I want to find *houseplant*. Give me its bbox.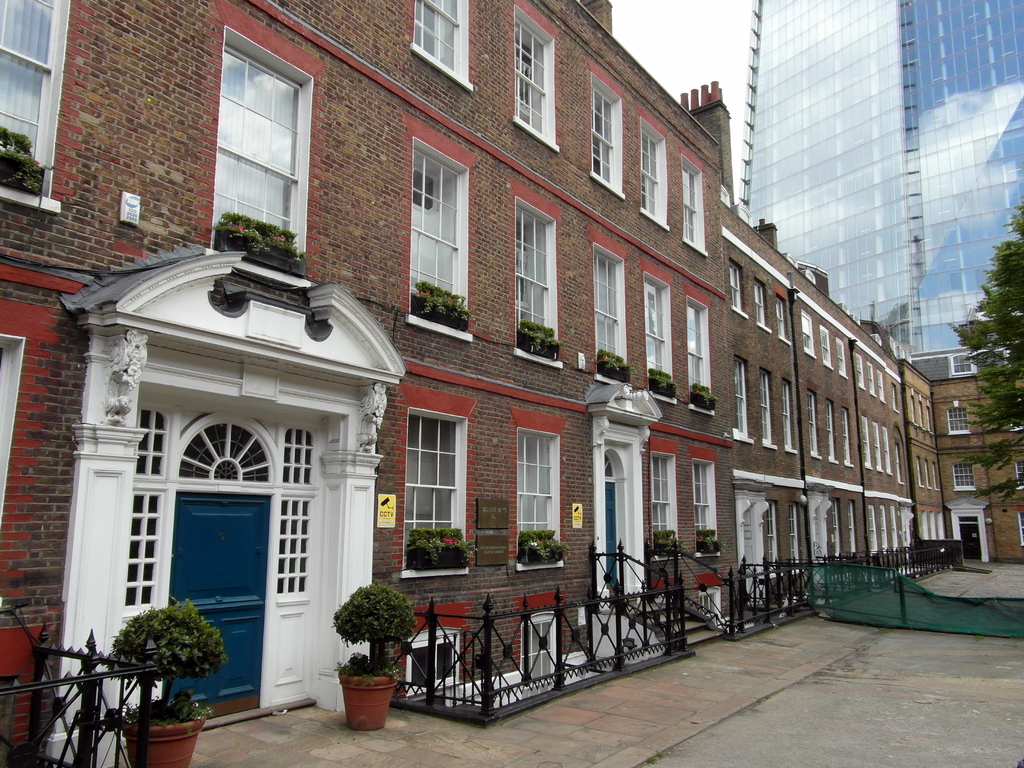
(408, 278, 472, 331).
